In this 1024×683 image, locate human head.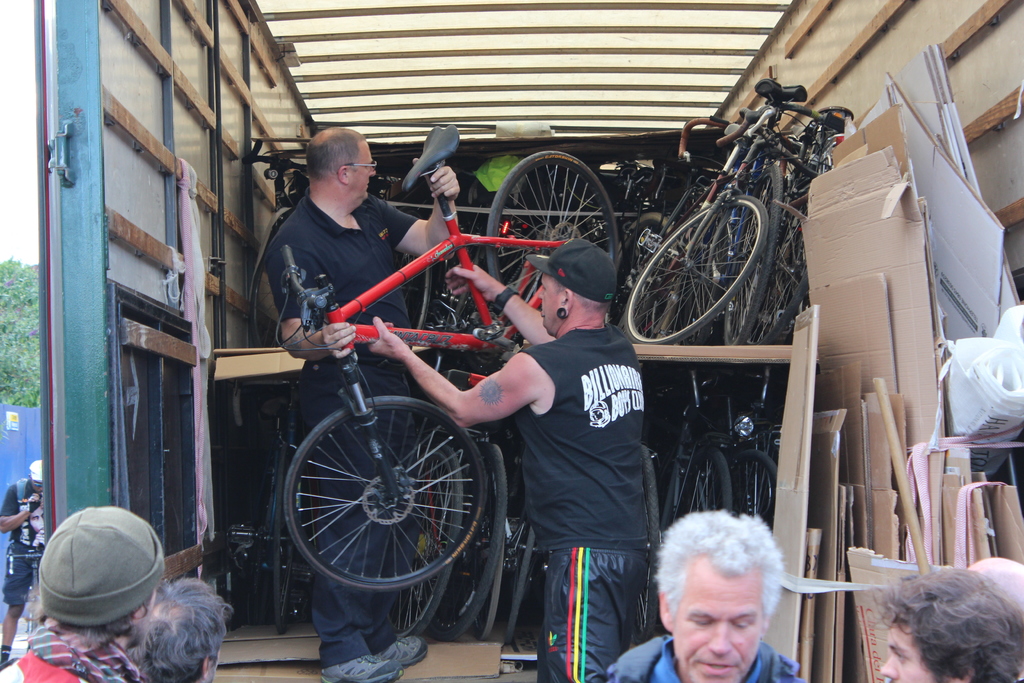
Bounding box: l=26, t=462, r=44, b=493.
